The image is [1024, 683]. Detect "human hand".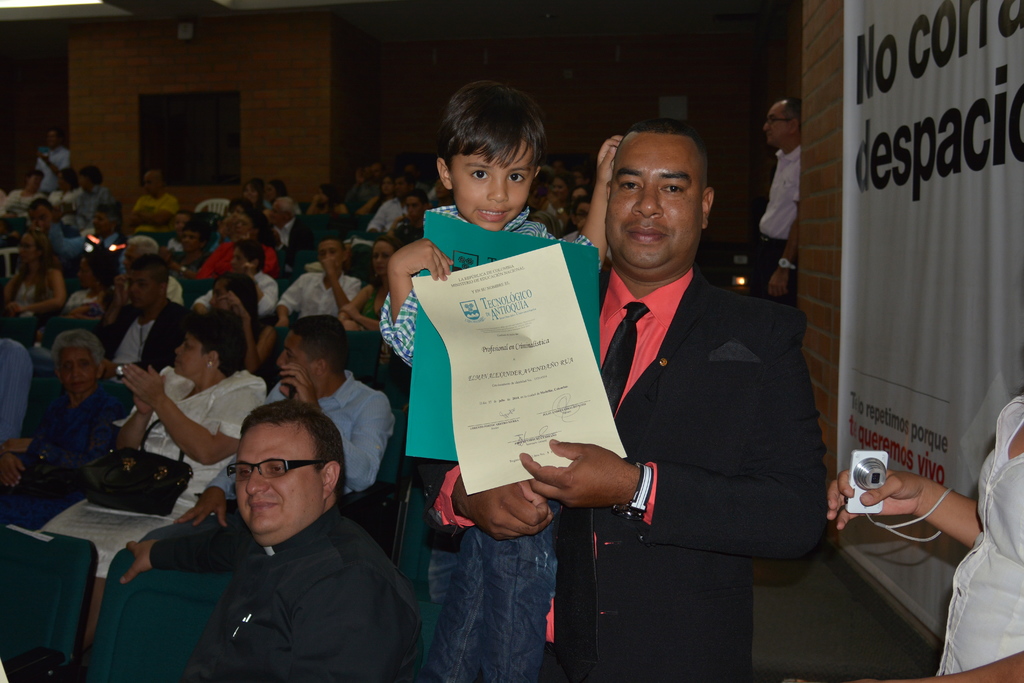
Detection: box=[243, 256, 262, 283].
